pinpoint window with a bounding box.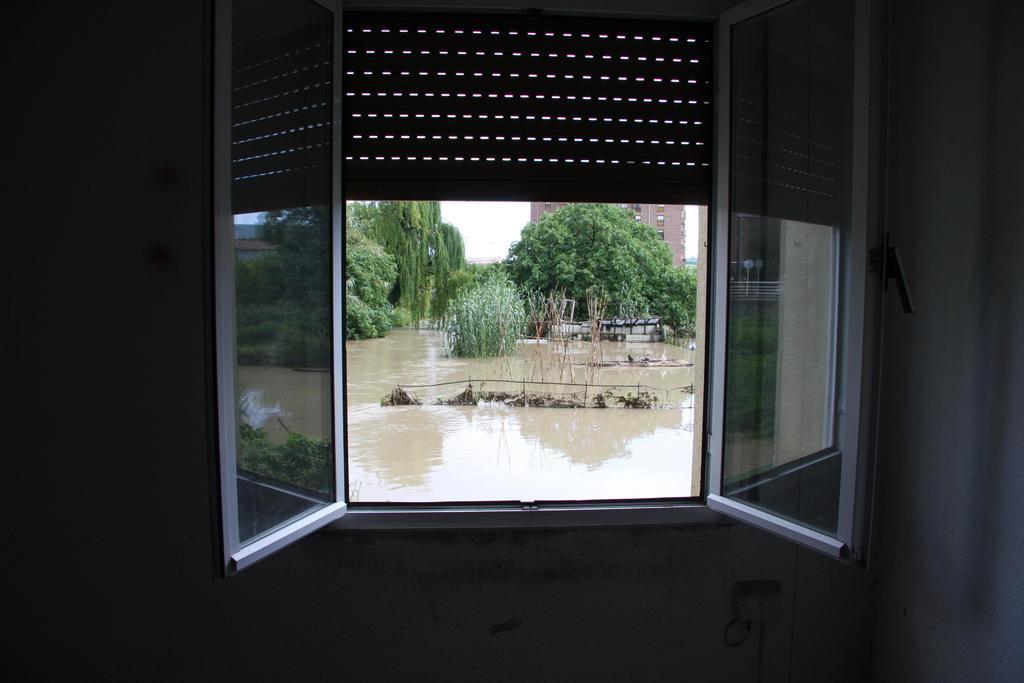
[657, 213, 664, 227].
